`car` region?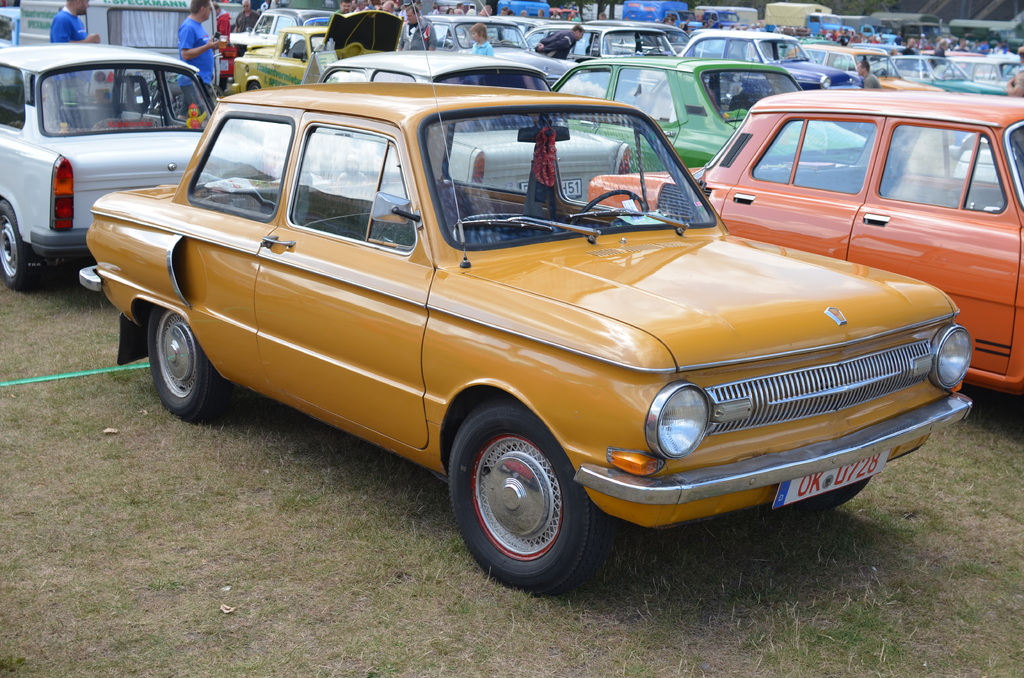
[239, 3, 334, 53]
